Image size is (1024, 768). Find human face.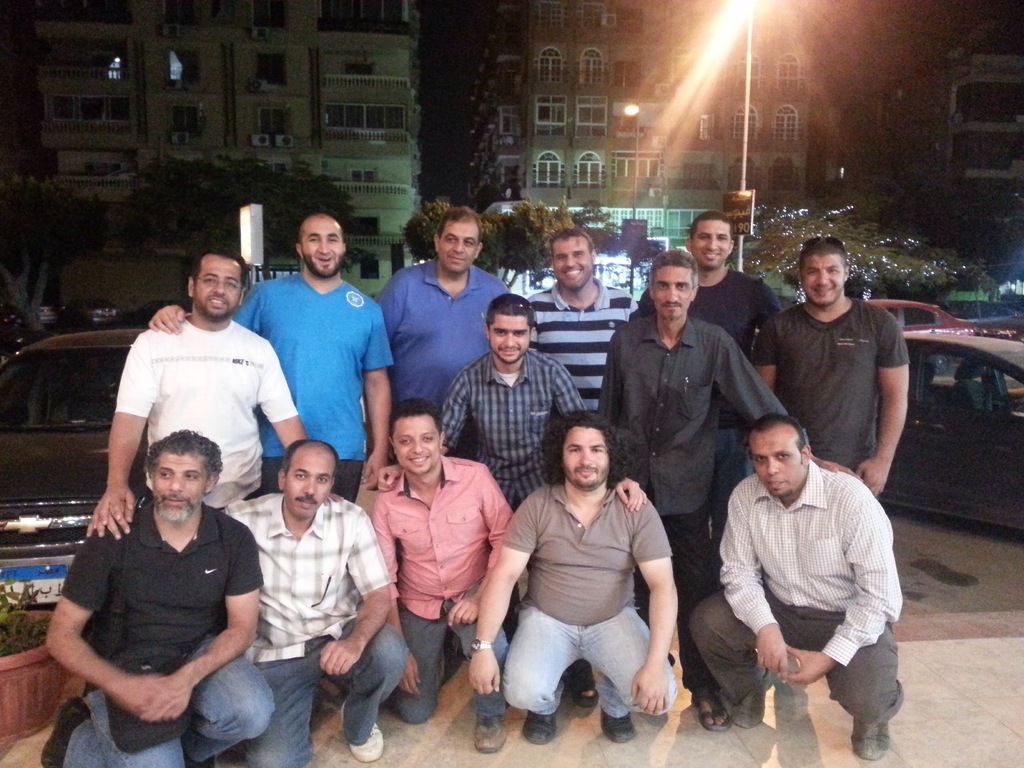
751,419,806,495.
